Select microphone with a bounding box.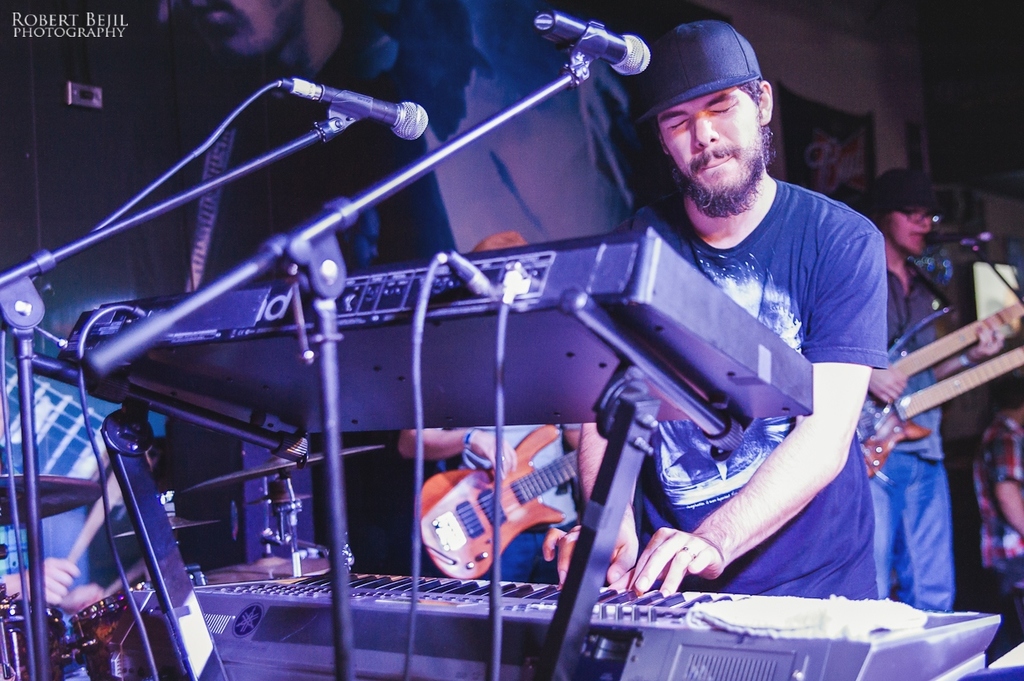
BBox(282, 79, 432, 136).
